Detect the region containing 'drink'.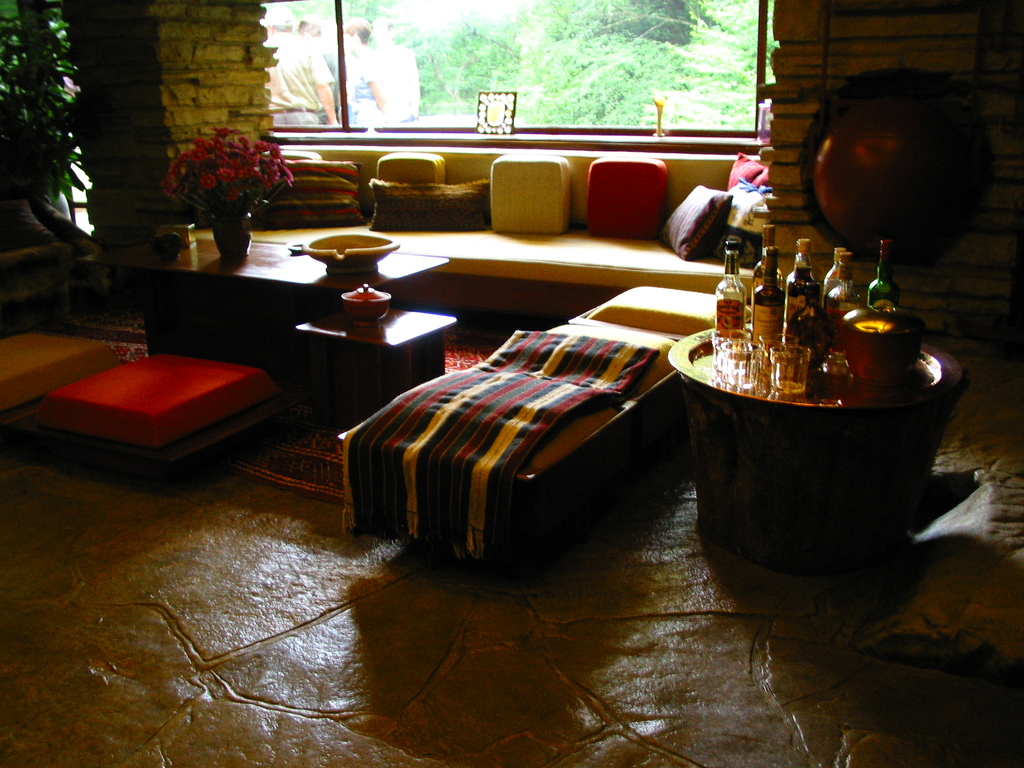
771:380:806:392.
